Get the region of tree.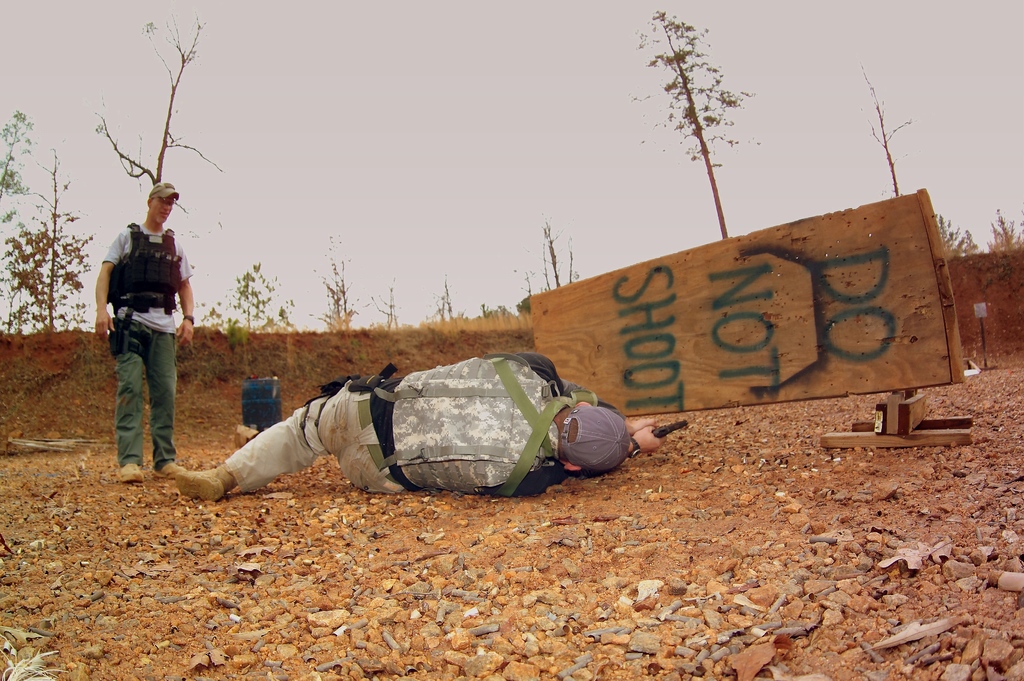
(left=644, top=0, right=785, bottom=283).
